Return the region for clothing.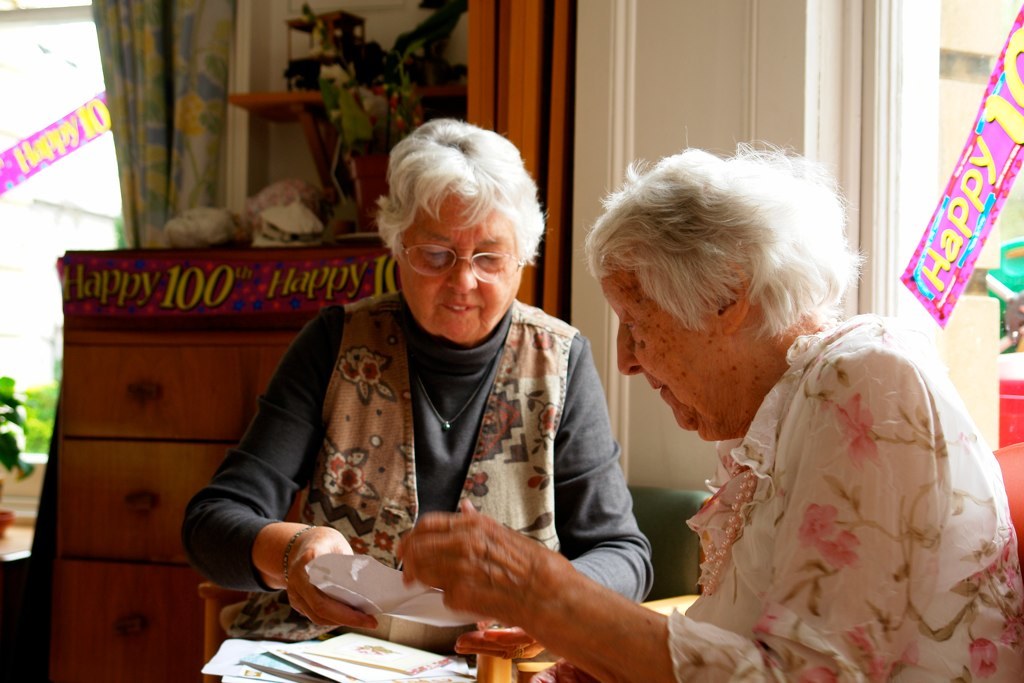
<region>217, 251, 669, 653</region>.
